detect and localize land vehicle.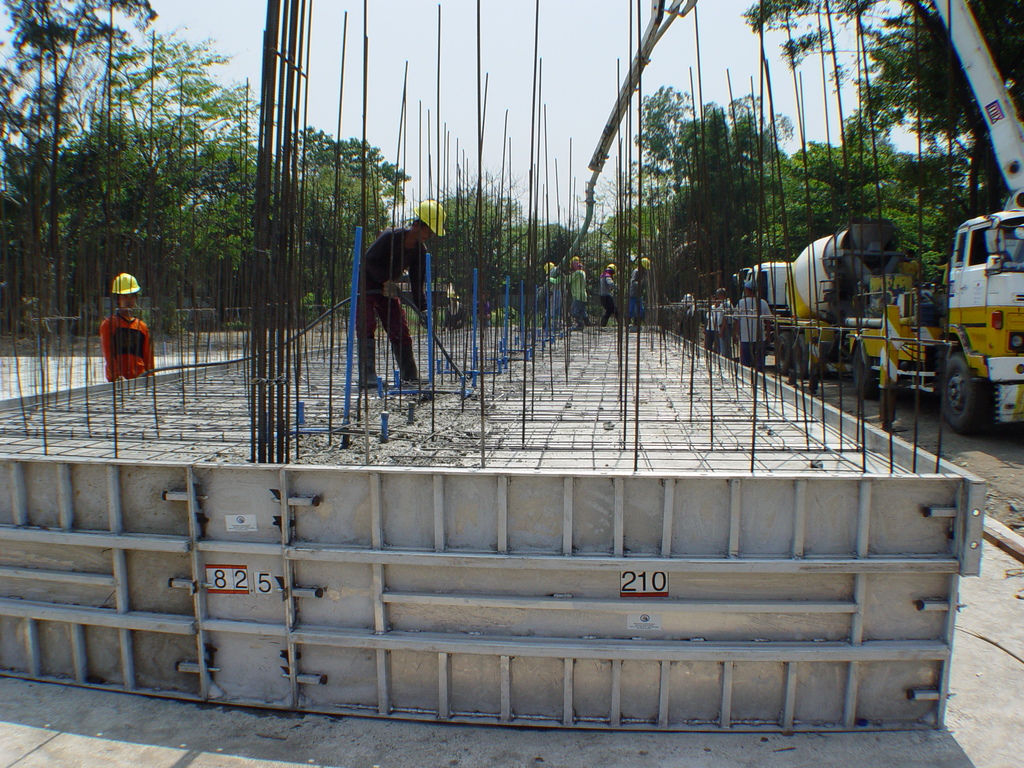
Localized at left=735, top=221, right=908, bottom=378.
